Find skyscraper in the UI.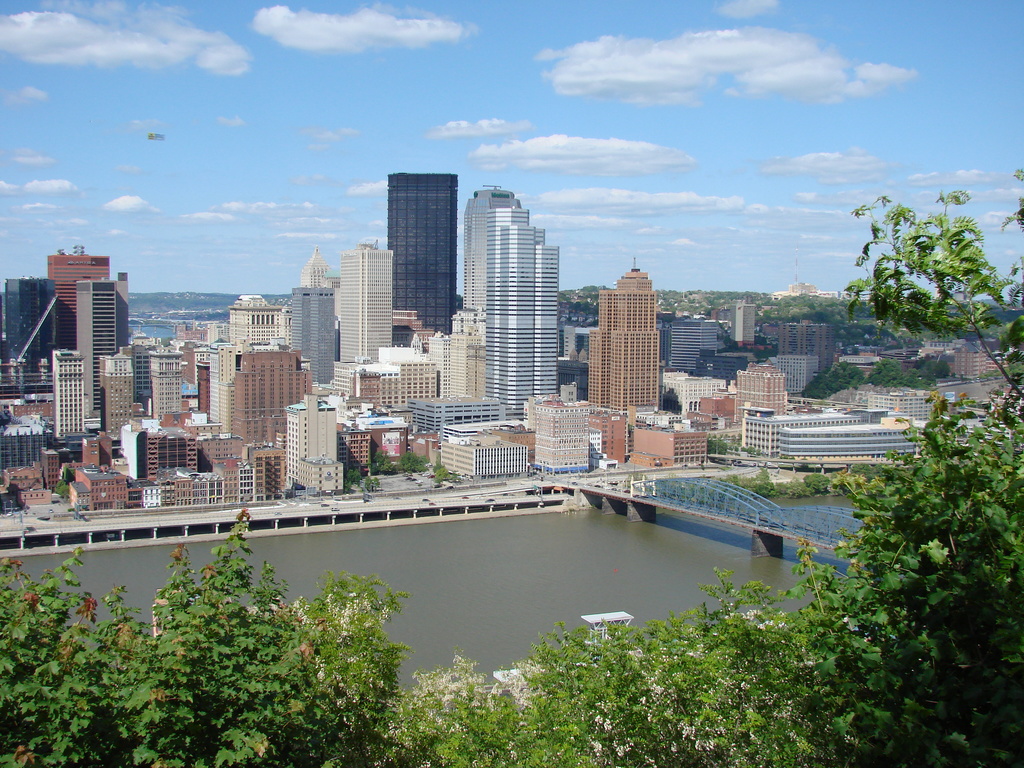
UI element at {"left": 52, "top": 351, "right": 95, "bottom": 436}.
